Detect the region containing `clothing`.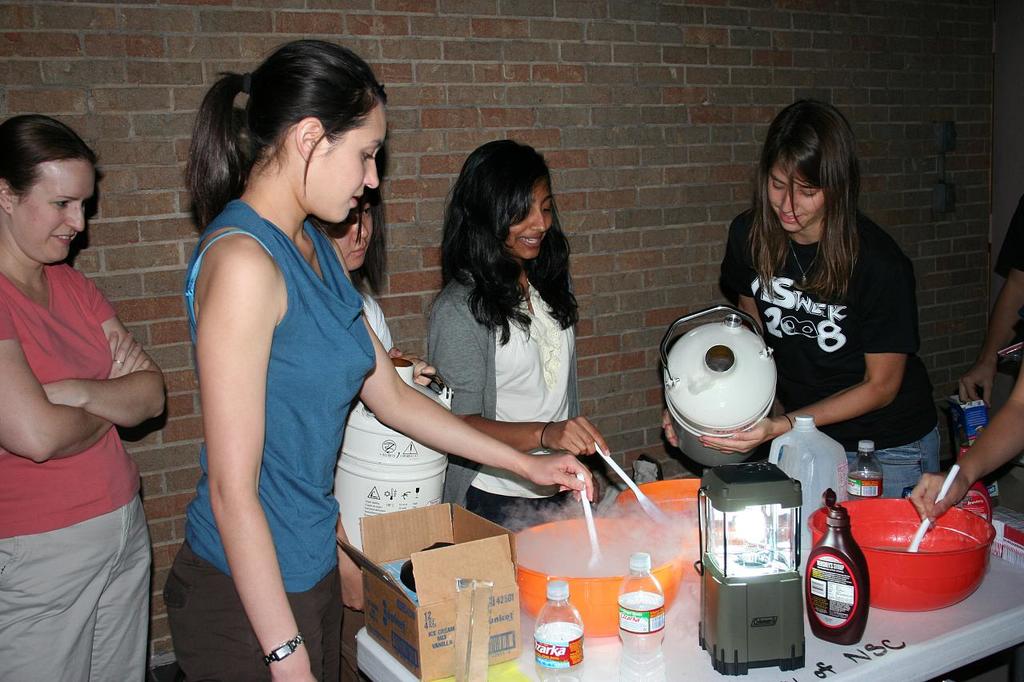
157,200,376,681.
